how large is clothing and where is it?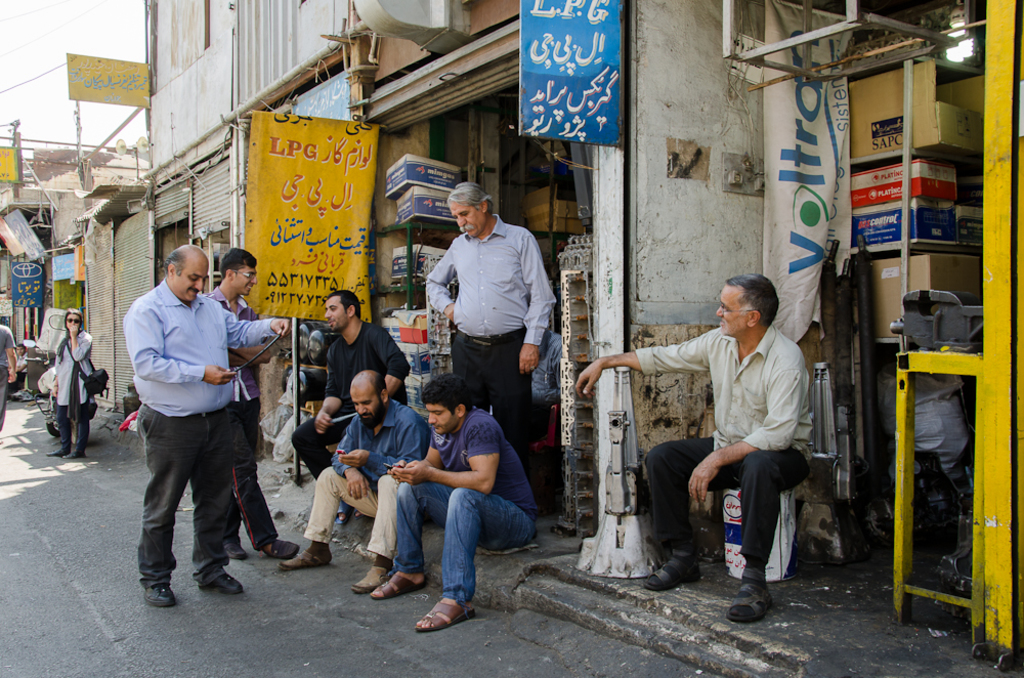
Bounding box: <box>0,323,19,427</box>.
